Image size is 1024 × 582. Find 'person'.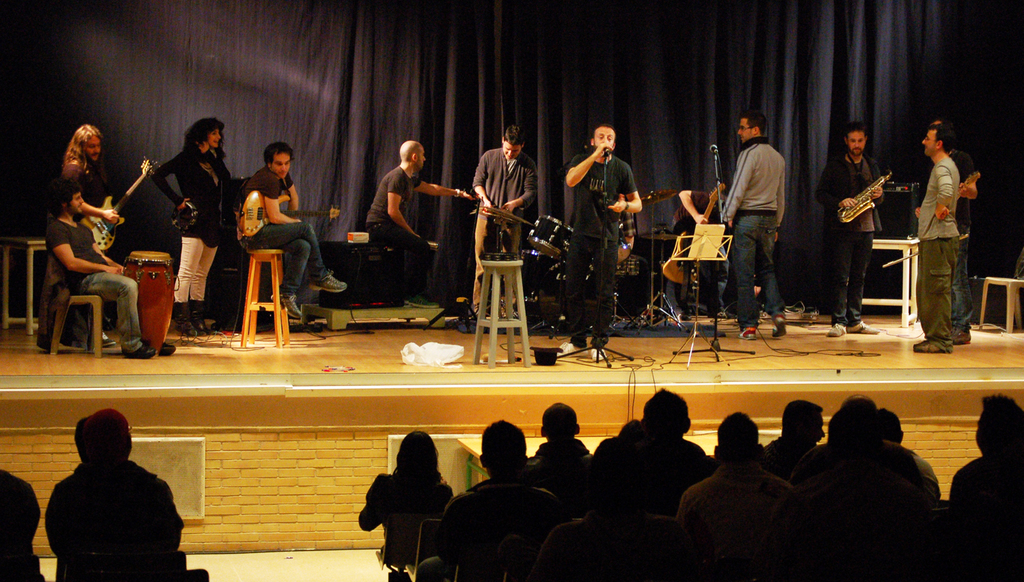
(361, 139, 464, 270).
